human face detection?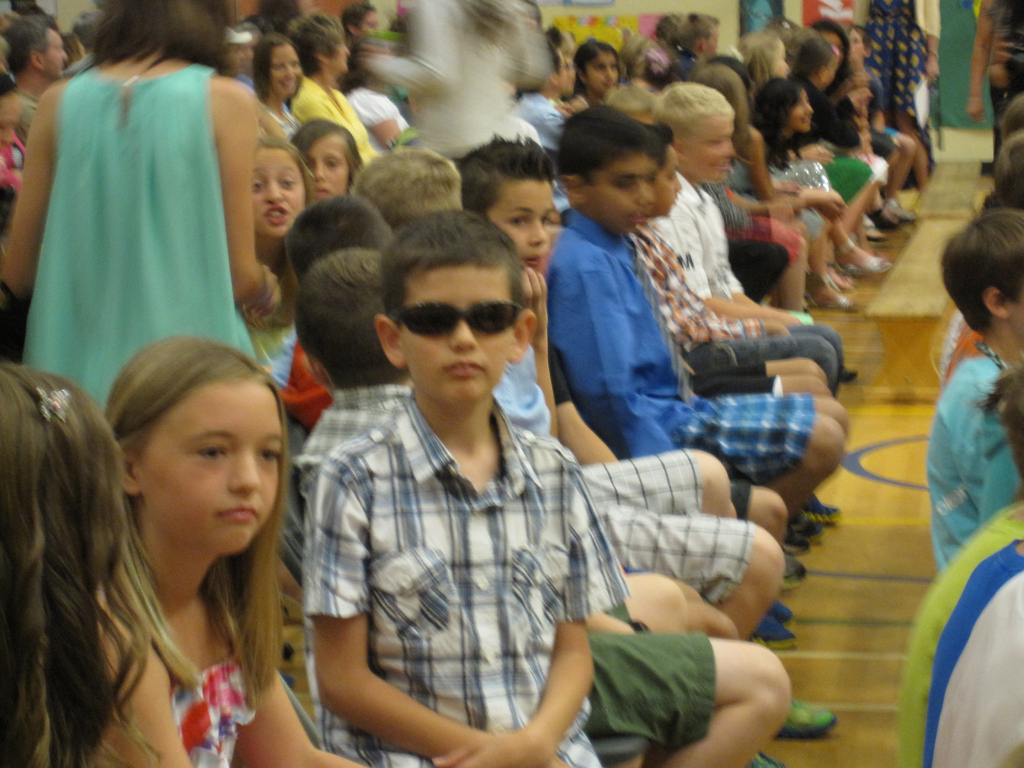
x1=655 y1=141 x2=681 y2=214
